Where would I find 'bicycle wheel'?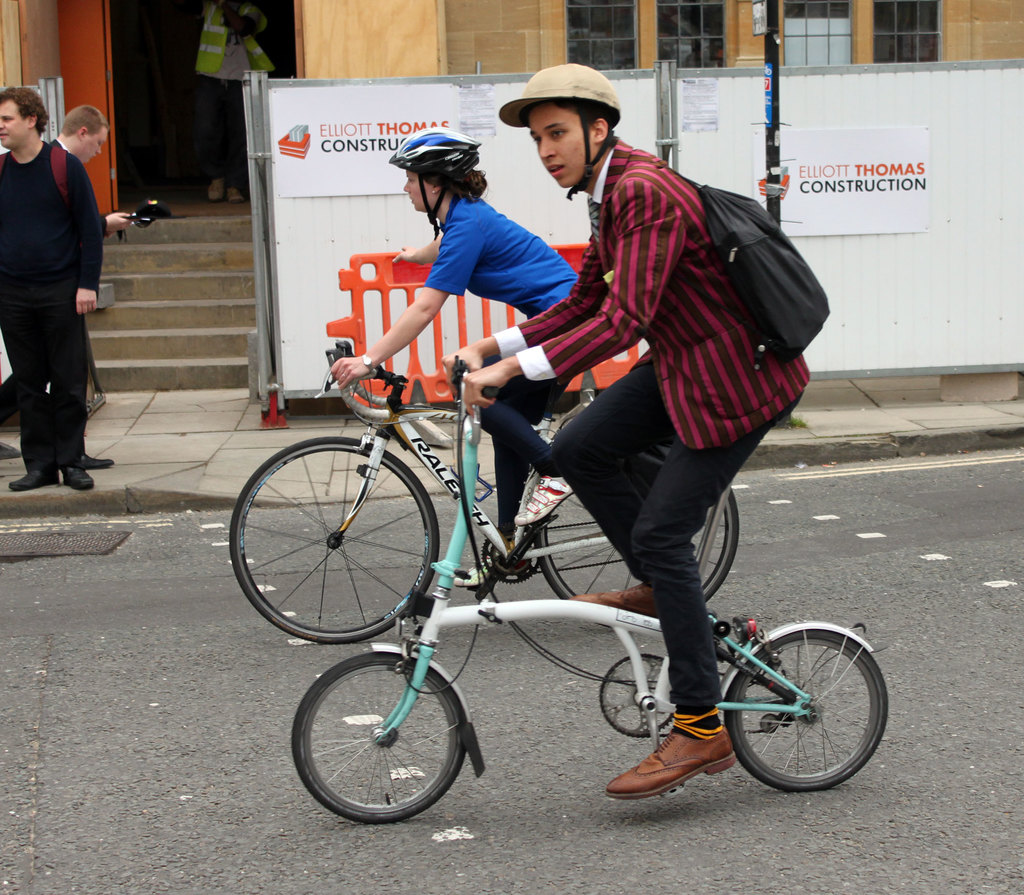
At rect(527, 480, 746, 628).
